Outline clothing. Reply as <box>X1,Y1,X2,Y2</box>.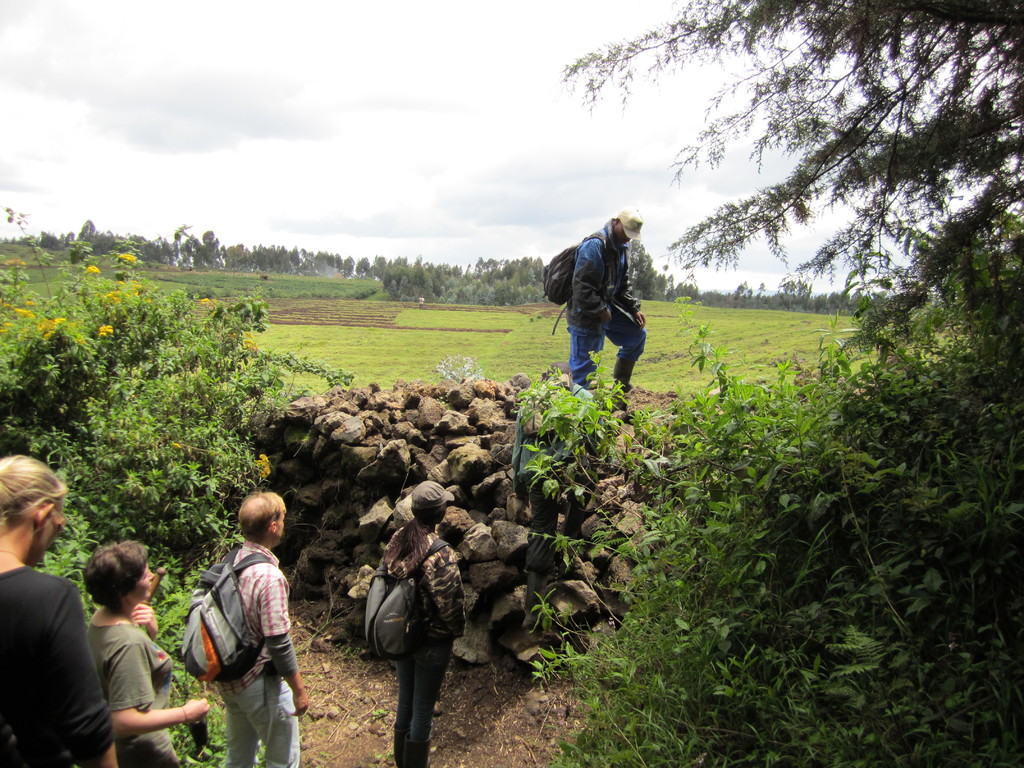
<box>87,623,172,767</box>.
